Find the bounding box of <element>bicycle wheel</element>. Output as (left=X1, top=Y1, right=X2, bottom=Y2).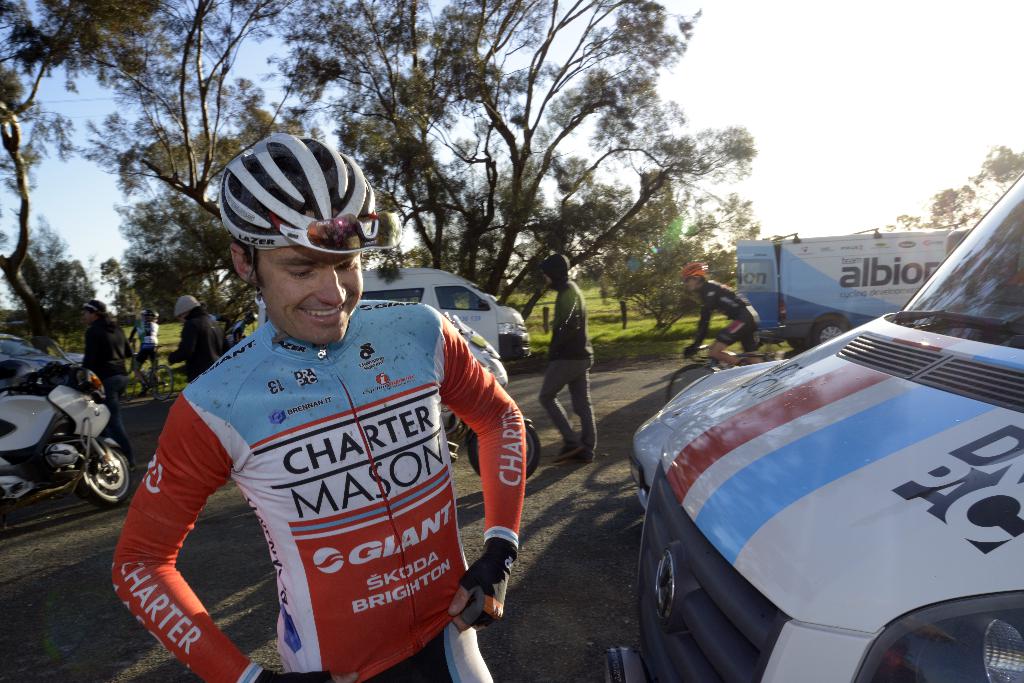
(left=127, top=368, right=150, bottom=402).
